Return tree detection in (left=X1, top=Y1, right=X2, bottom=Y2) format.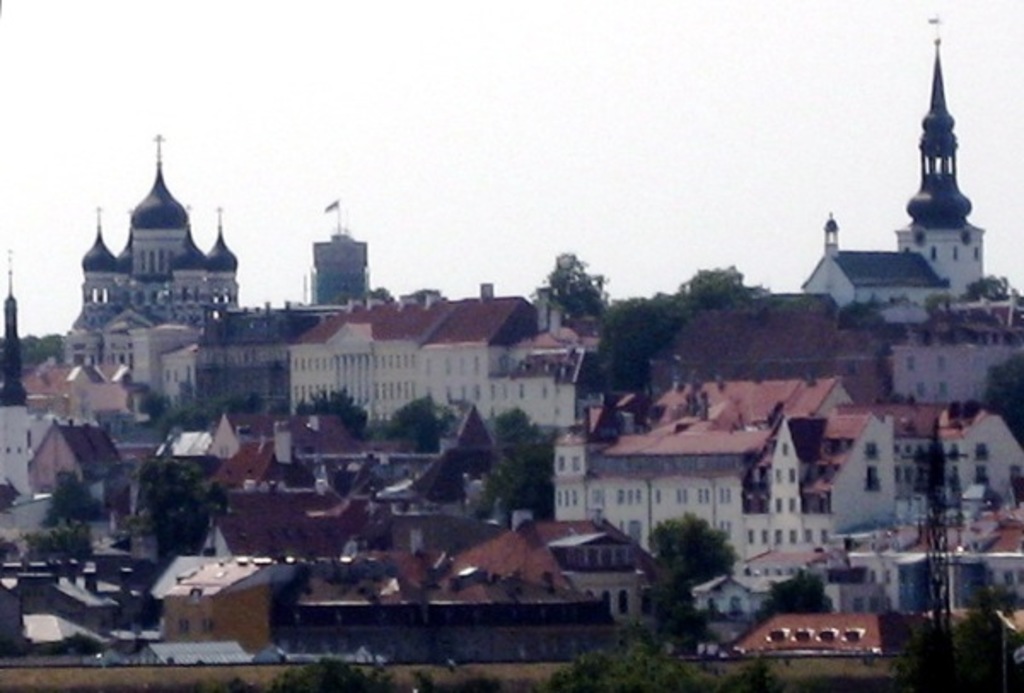
(left=27, top=461, right=119, bottom=544).
